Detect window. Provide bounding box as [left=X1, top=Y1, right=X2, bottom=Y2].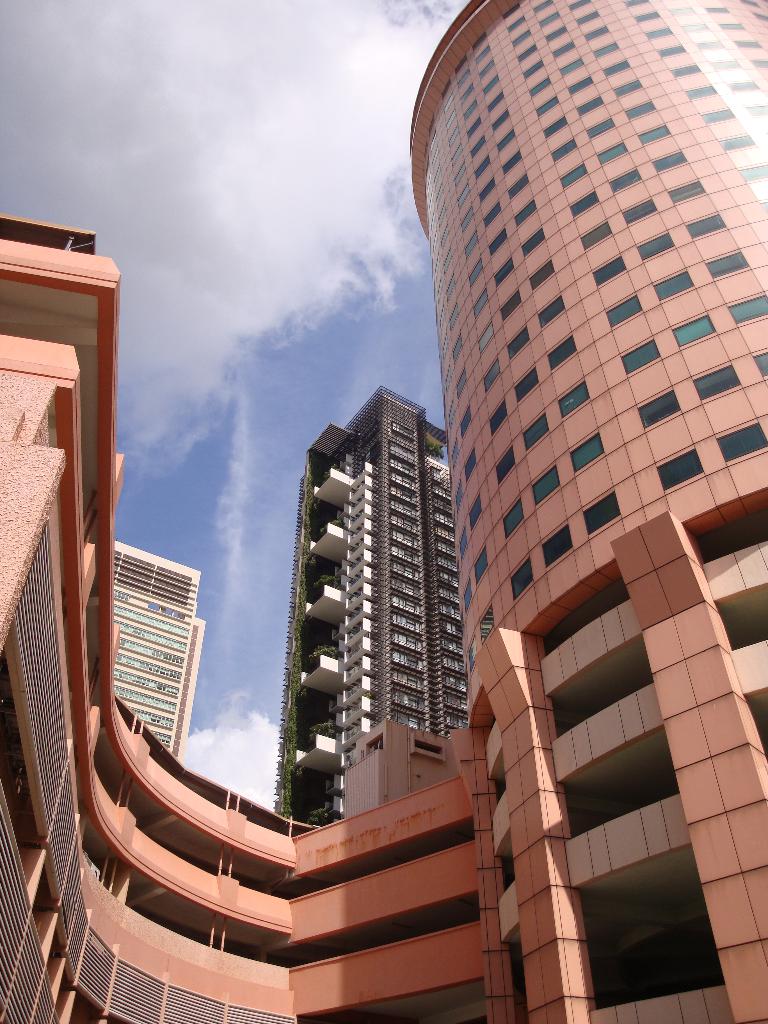
[left=758, top=200, right=767, bottom=209].
